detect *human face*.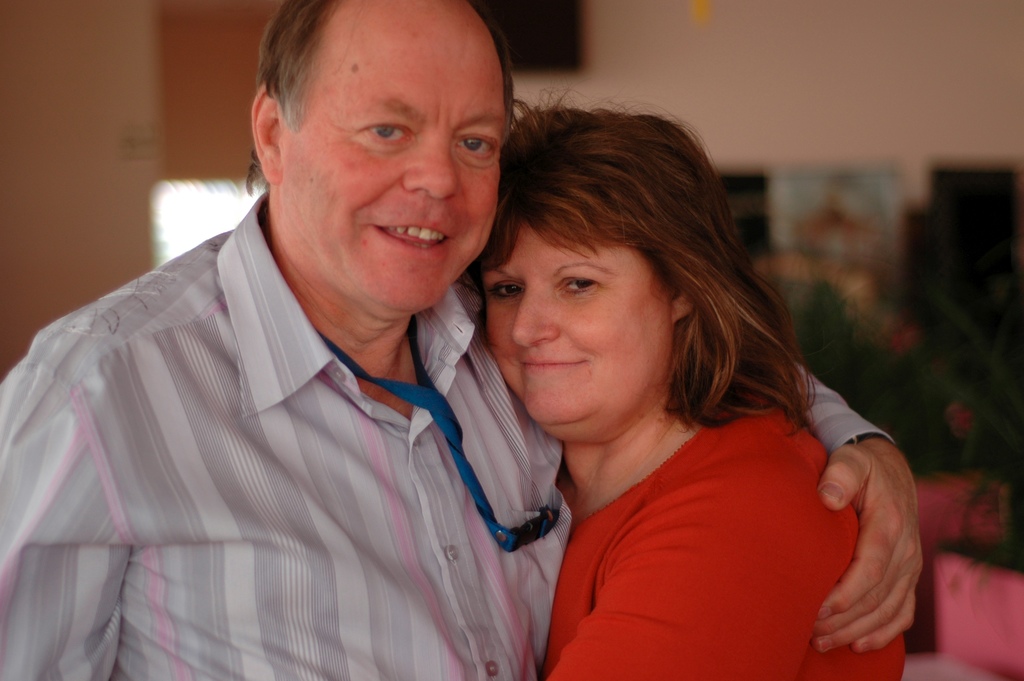
Detected at left=282, top=14, right=505, bottom=308.
